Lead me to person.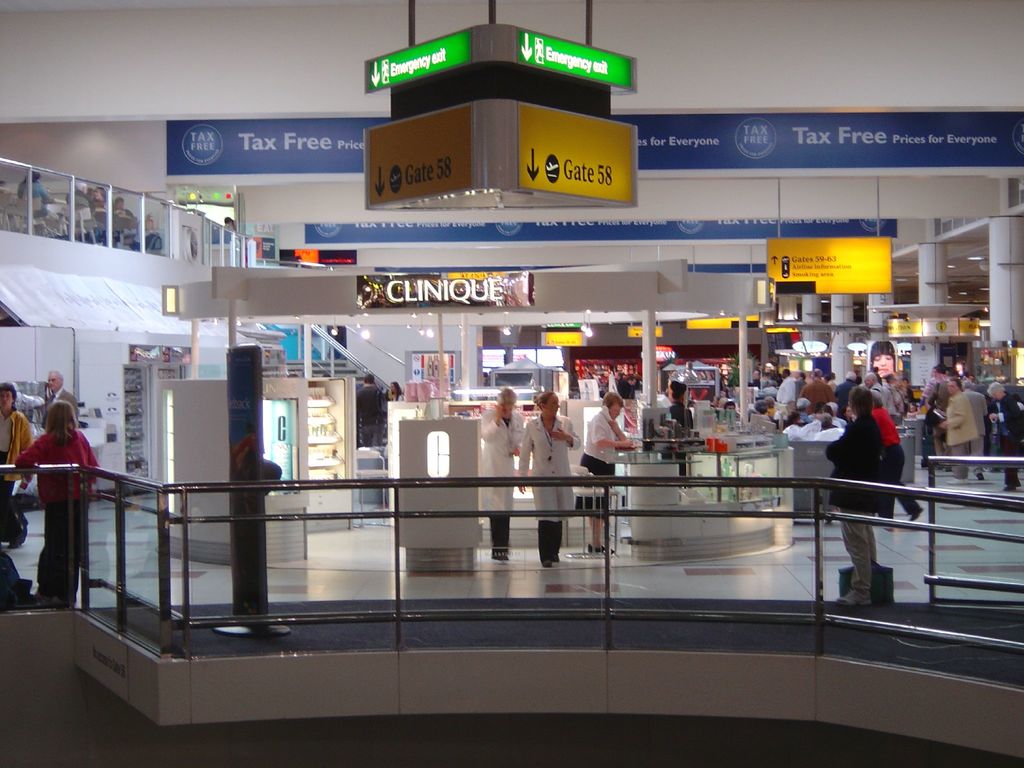
Lead to x1=17 y1=170 x2=52 y2=217.
